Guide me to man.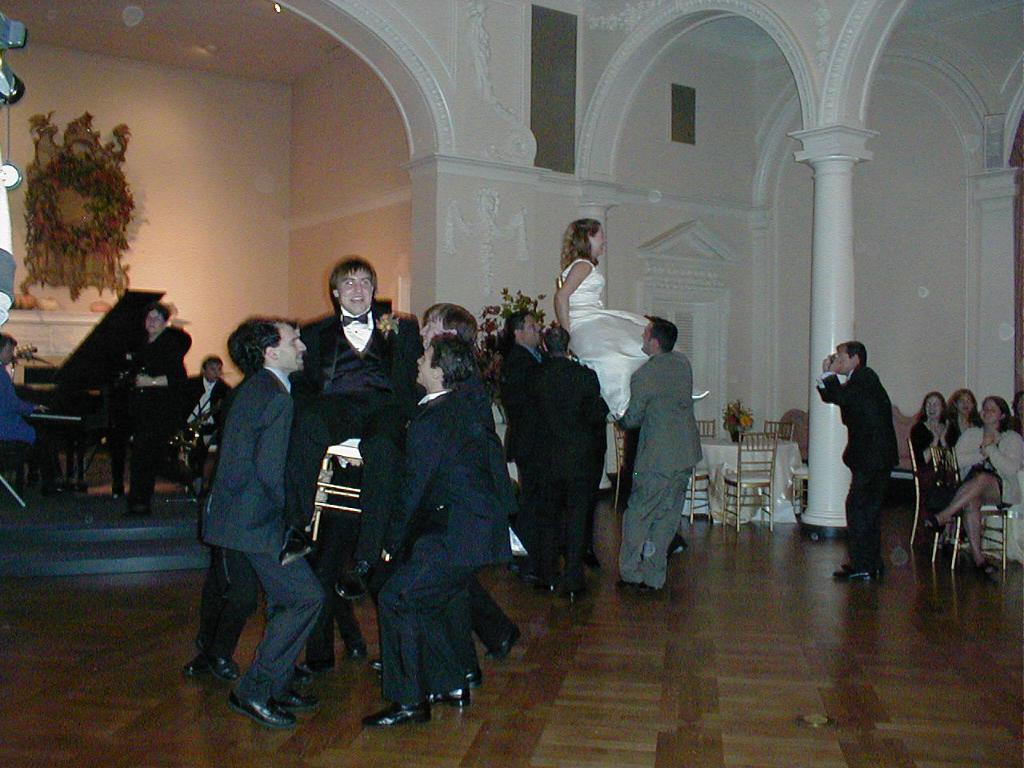
Guidance: select_region(180, 350, 221, 438).
